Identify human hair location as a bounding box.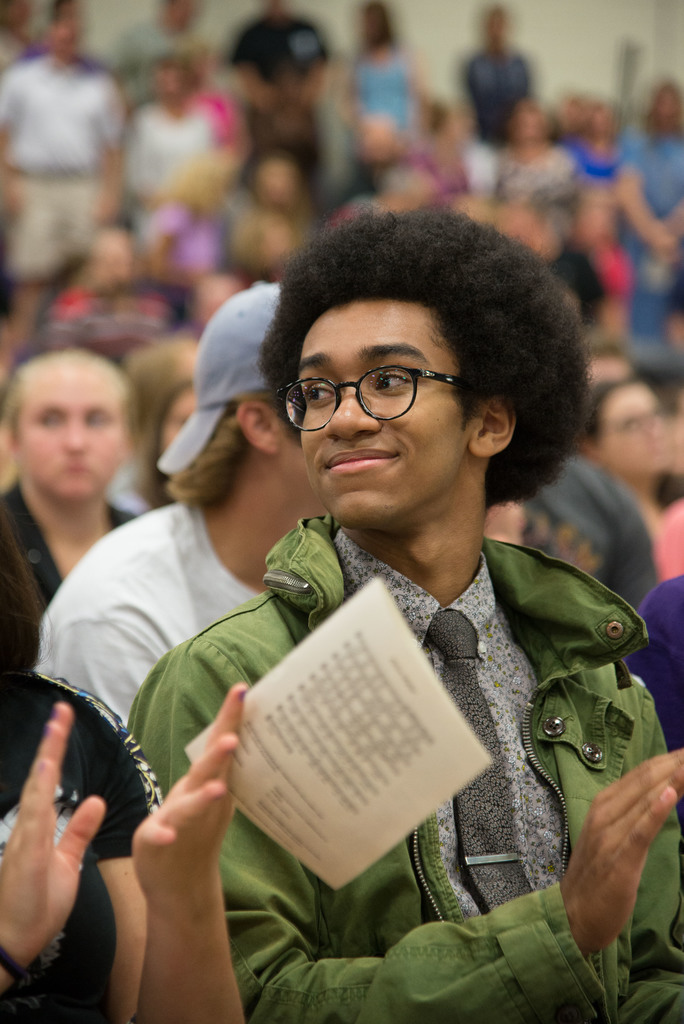
[x1=262, y1=196, x2=594, y2=536].
